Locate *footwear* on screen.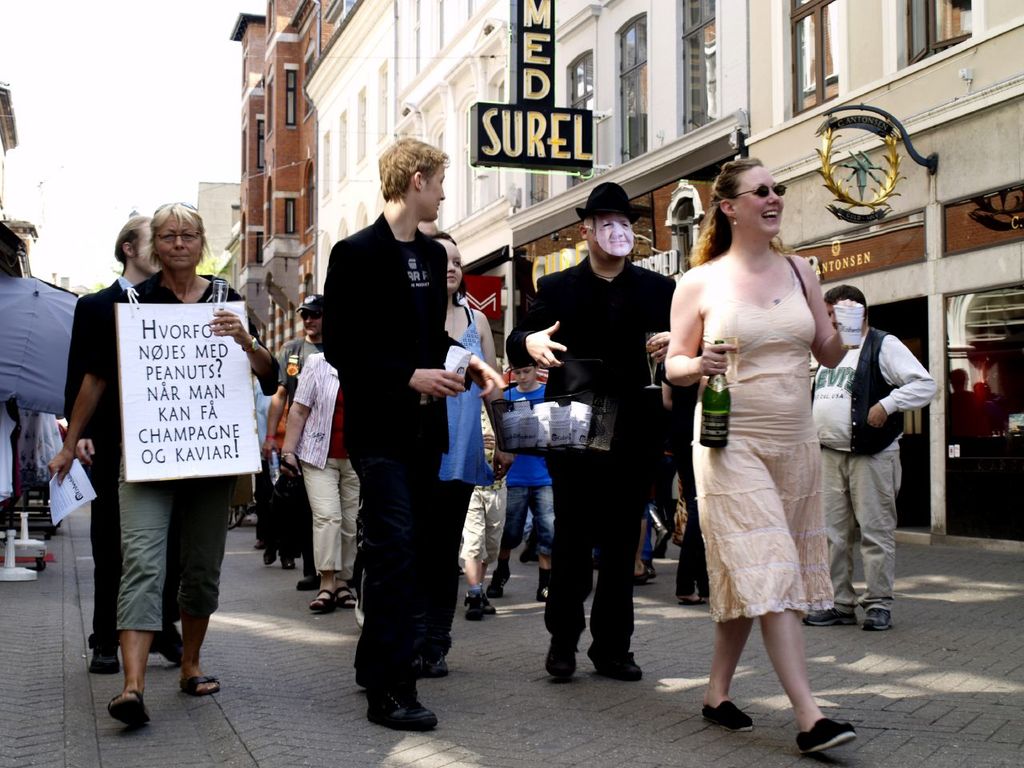
On screen at [349, 667, 431, 741].
